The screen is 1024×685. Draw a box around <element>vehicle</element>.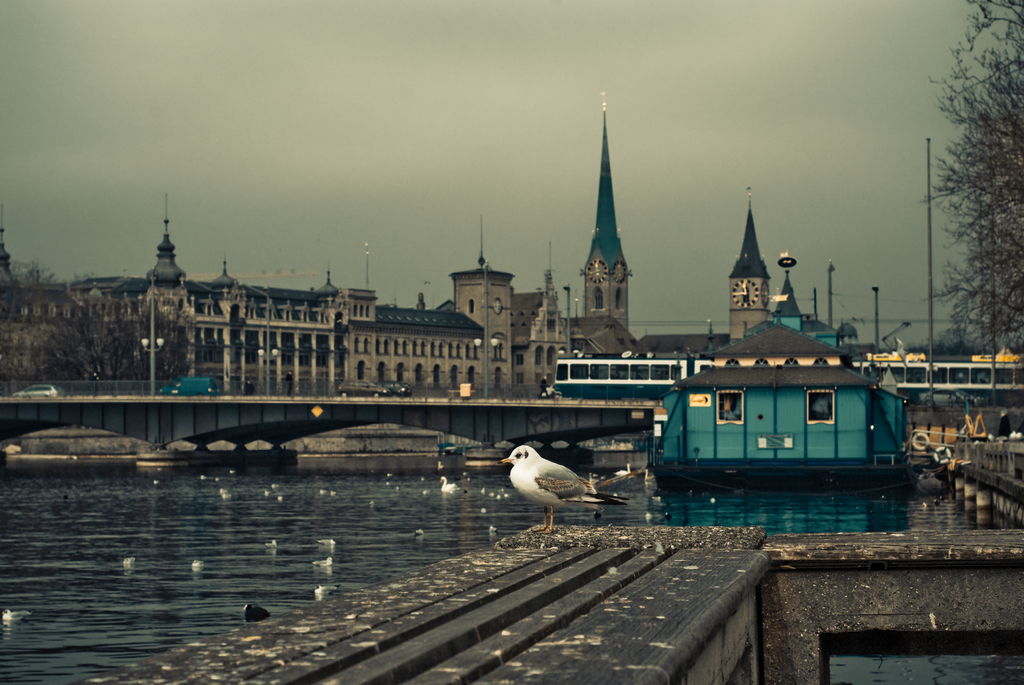
x1=335, y1=379, x2=386, y2=399.
